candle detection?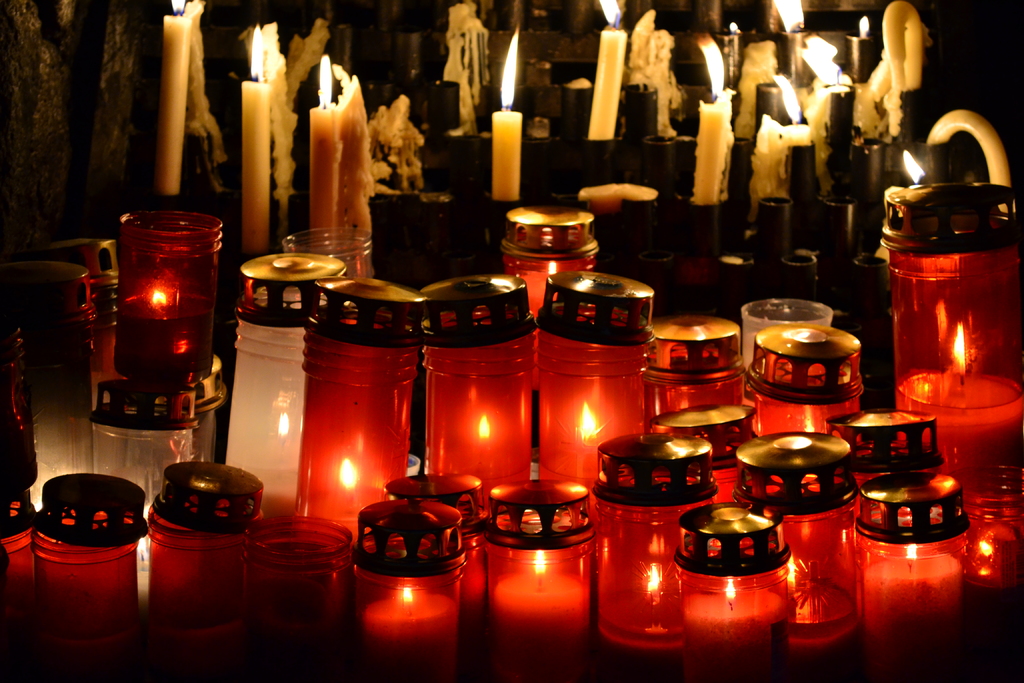
[x1=326, y1=60, x2=372, y2=275]
